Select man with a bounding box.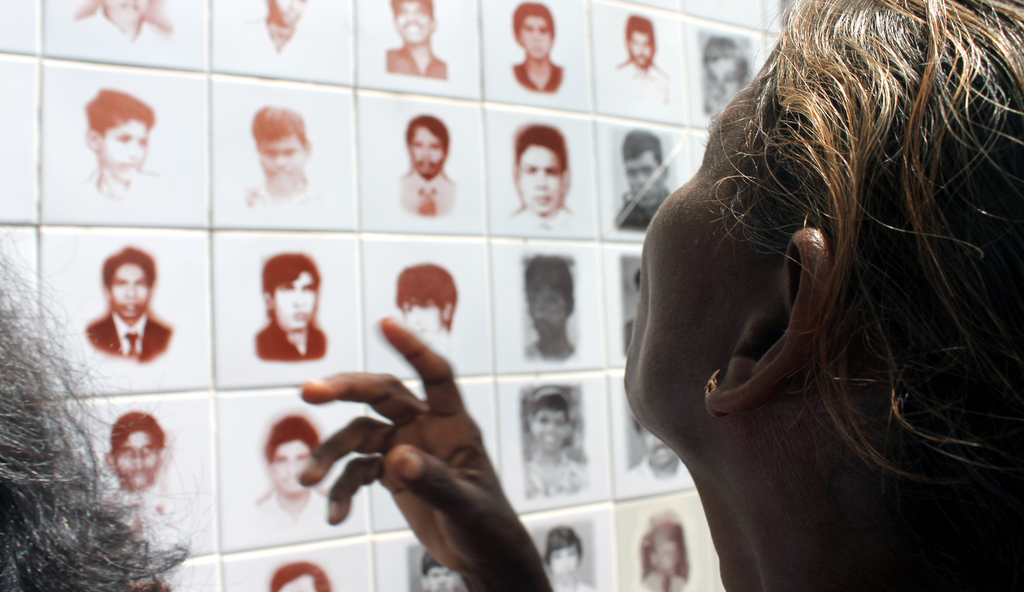
region(538, 515, 600, 590).
